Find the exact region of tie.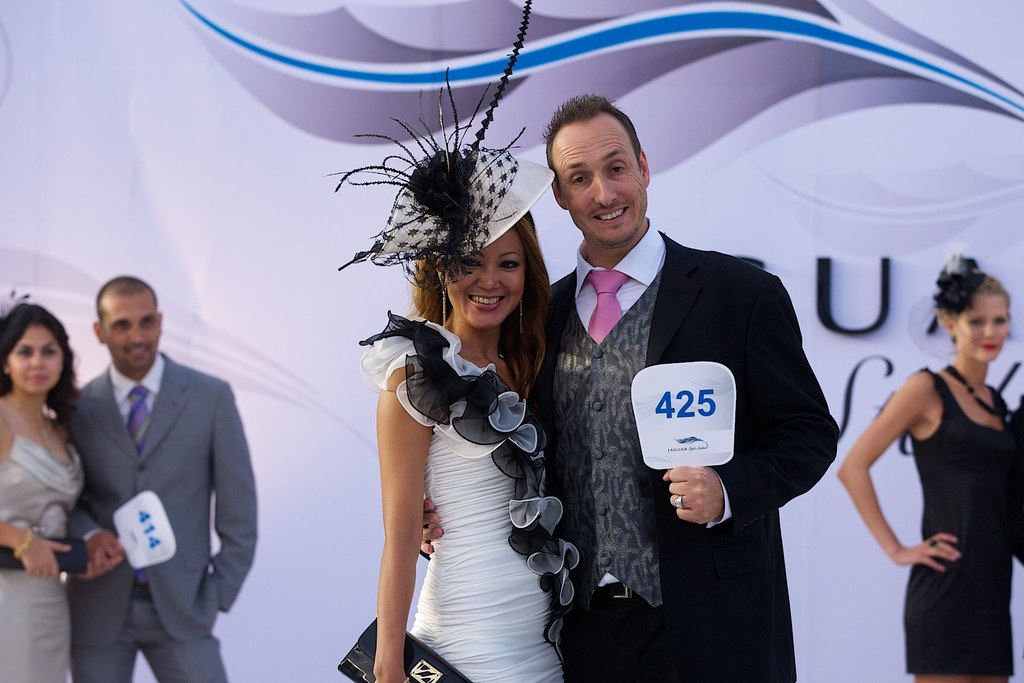
Exact region: rect(126, 383, 150, 454).
